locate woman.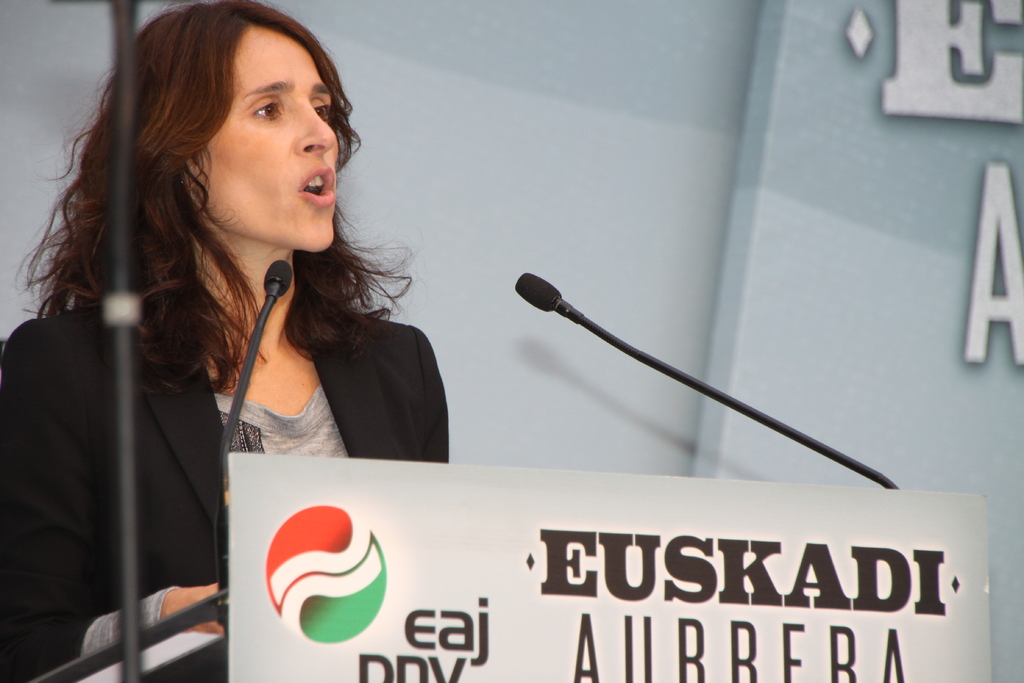
Bounding box: 16,5,458,614.
